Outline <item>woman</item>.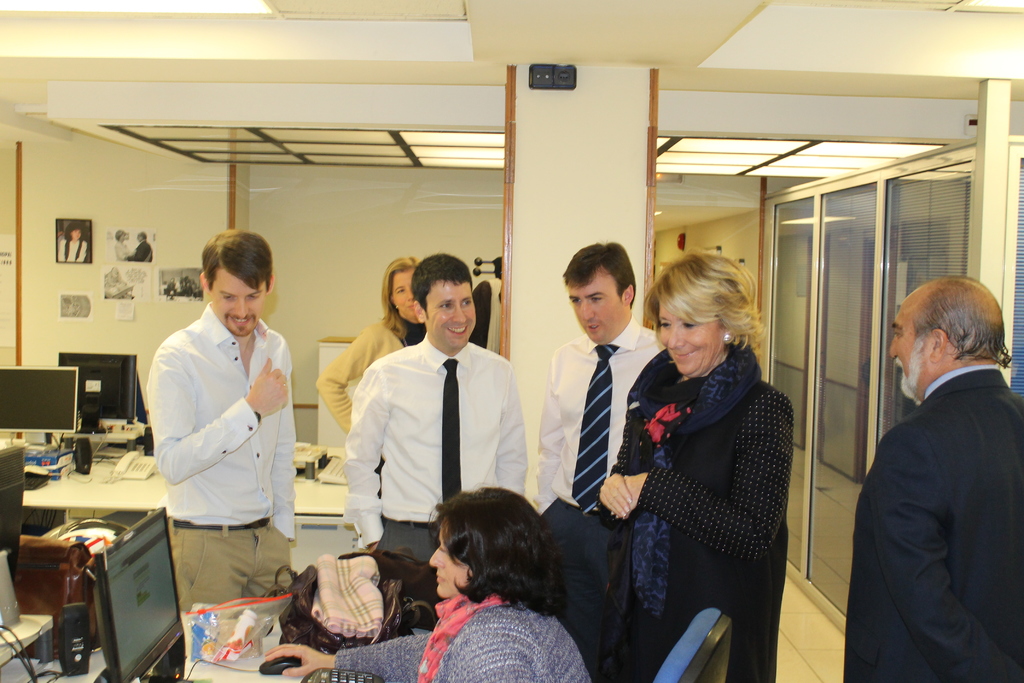
Outline: 310/252/426/475.
